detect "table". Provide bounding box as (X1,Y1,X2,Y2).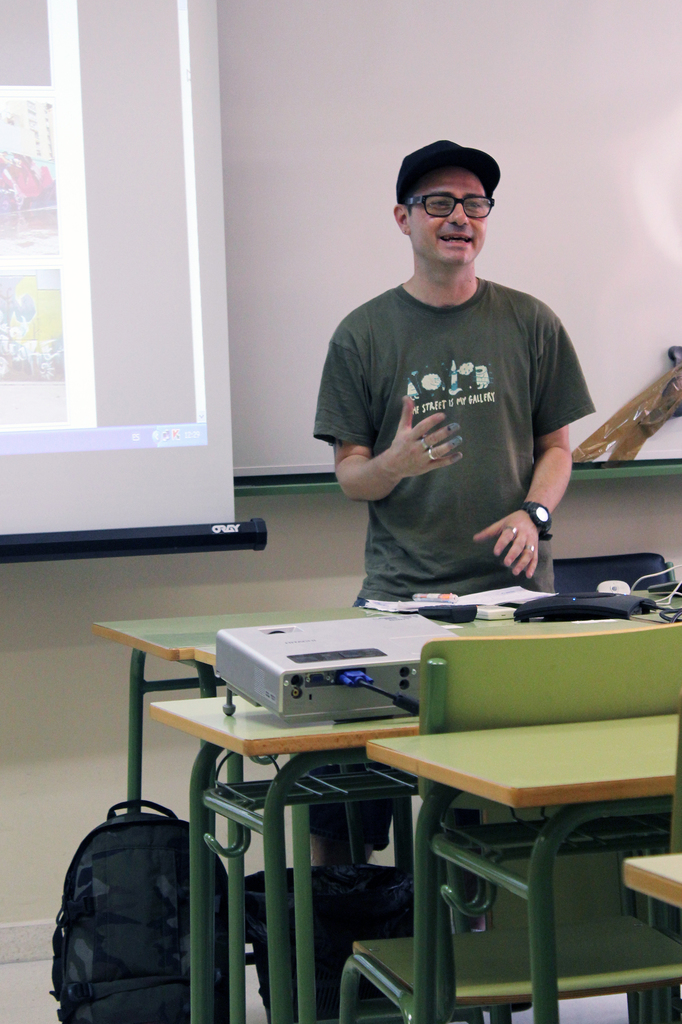
(364,705,681,1023).
